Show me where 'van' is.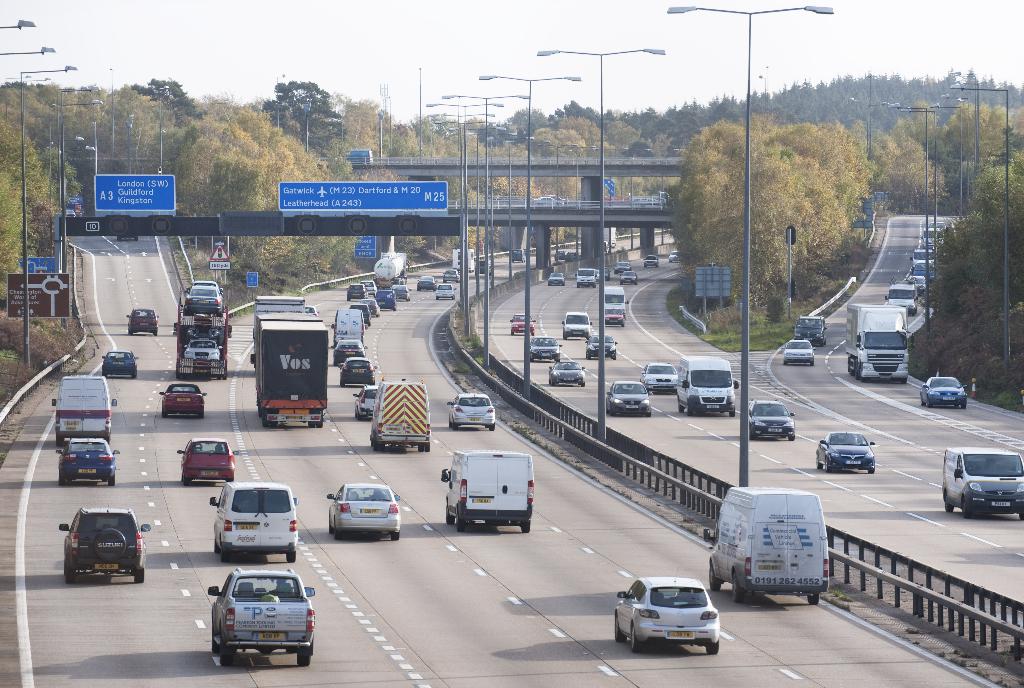
'van' is at x1=676 y1=353 x2=740 y2=415.
